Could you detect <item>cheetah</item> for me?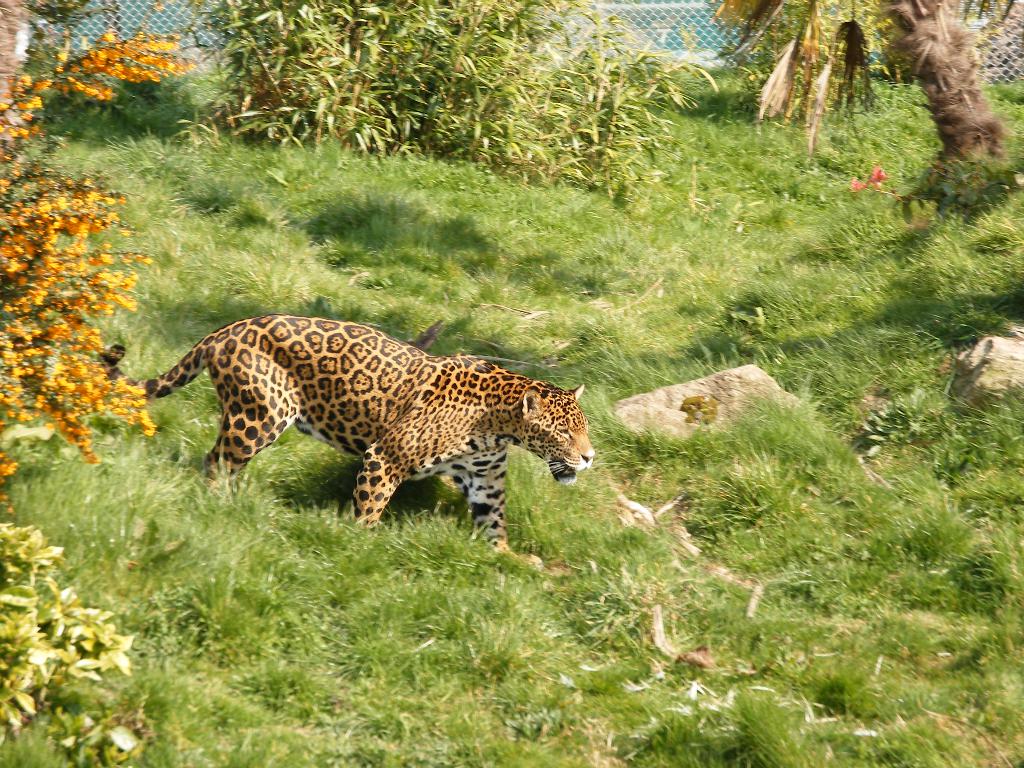
Detection result: [97, 312, 596, 570].
